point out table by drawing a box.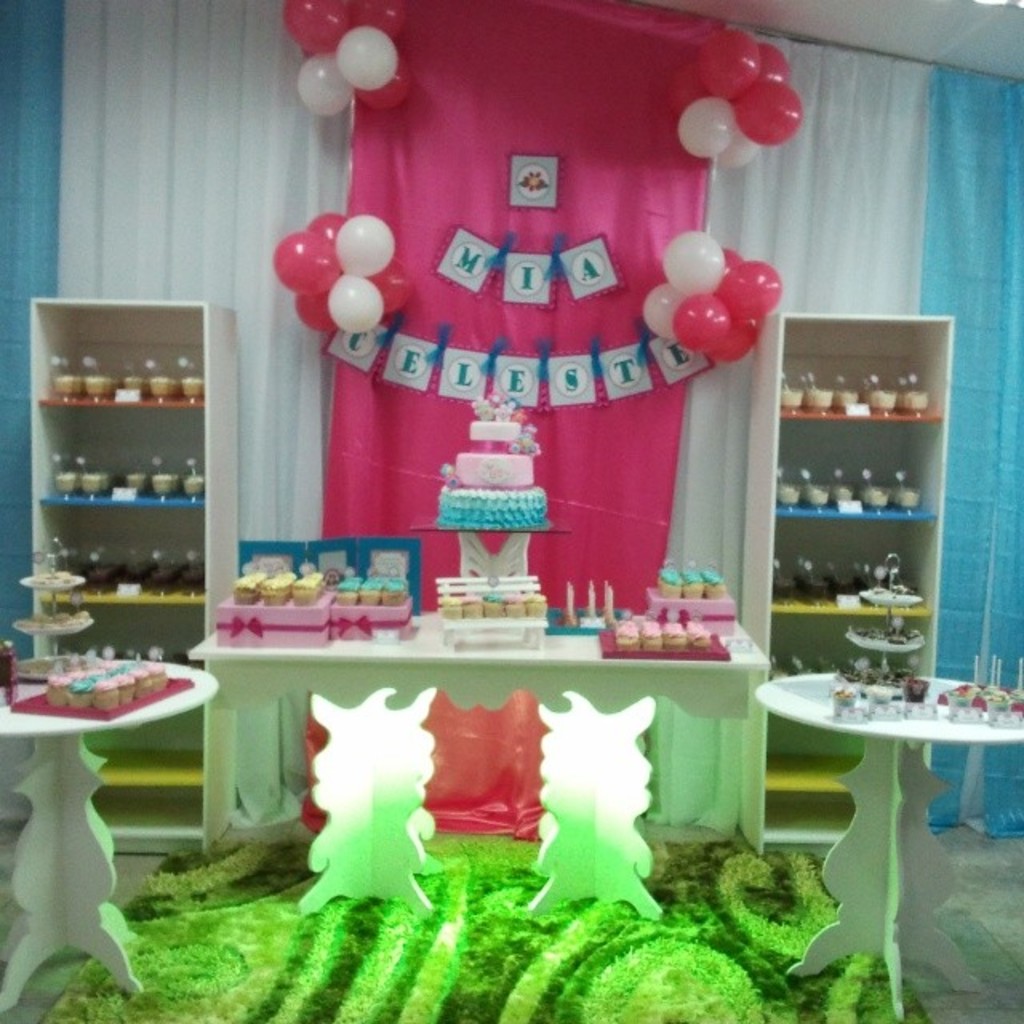
<bbox>0, 650, 213, 1021</bbox>.
